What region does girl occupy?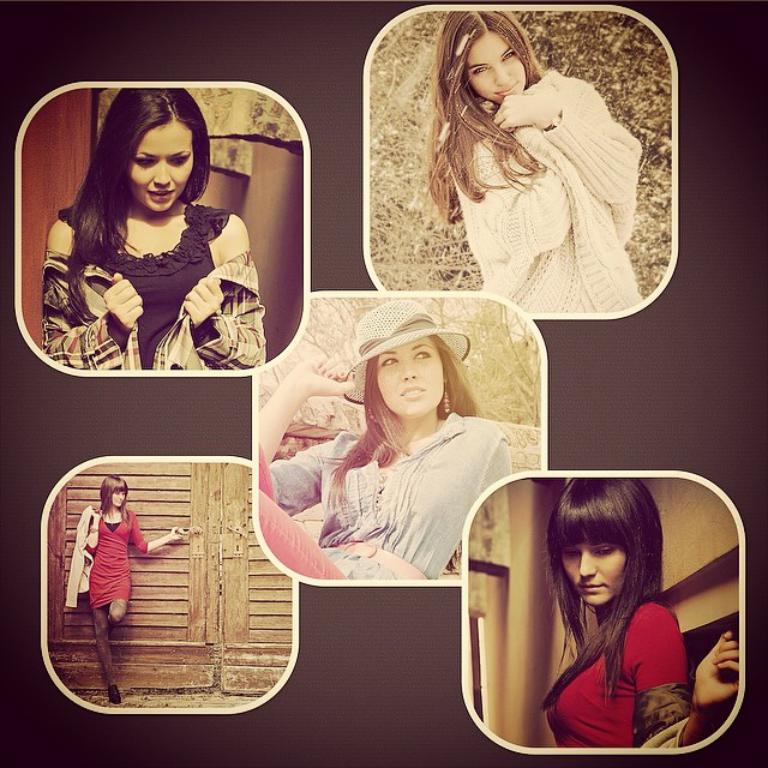
36, 85, 262, 372.
